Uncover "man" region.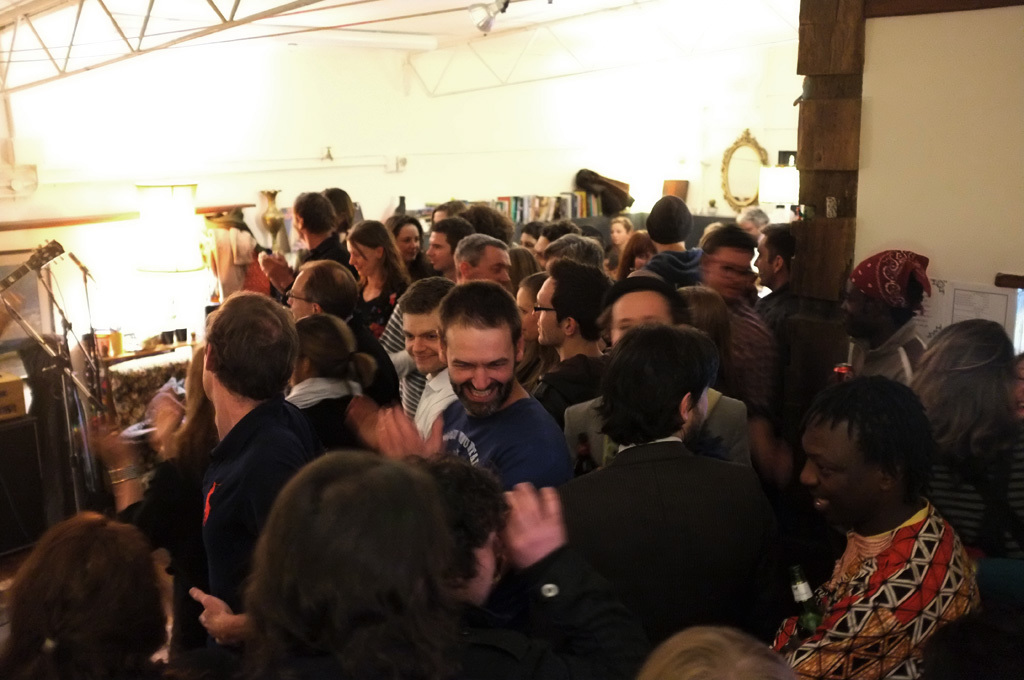
Uncovered: 283 264 403 409.
